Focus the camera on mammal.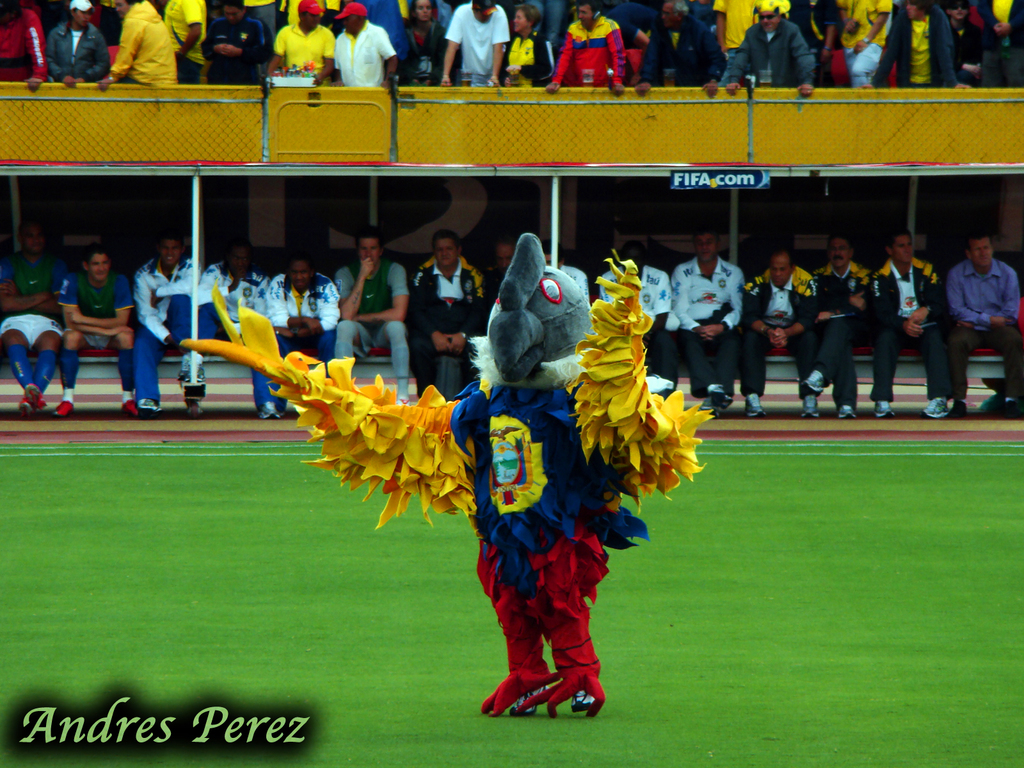
Focus region: bbox=(947, 232, 1023, 417).
